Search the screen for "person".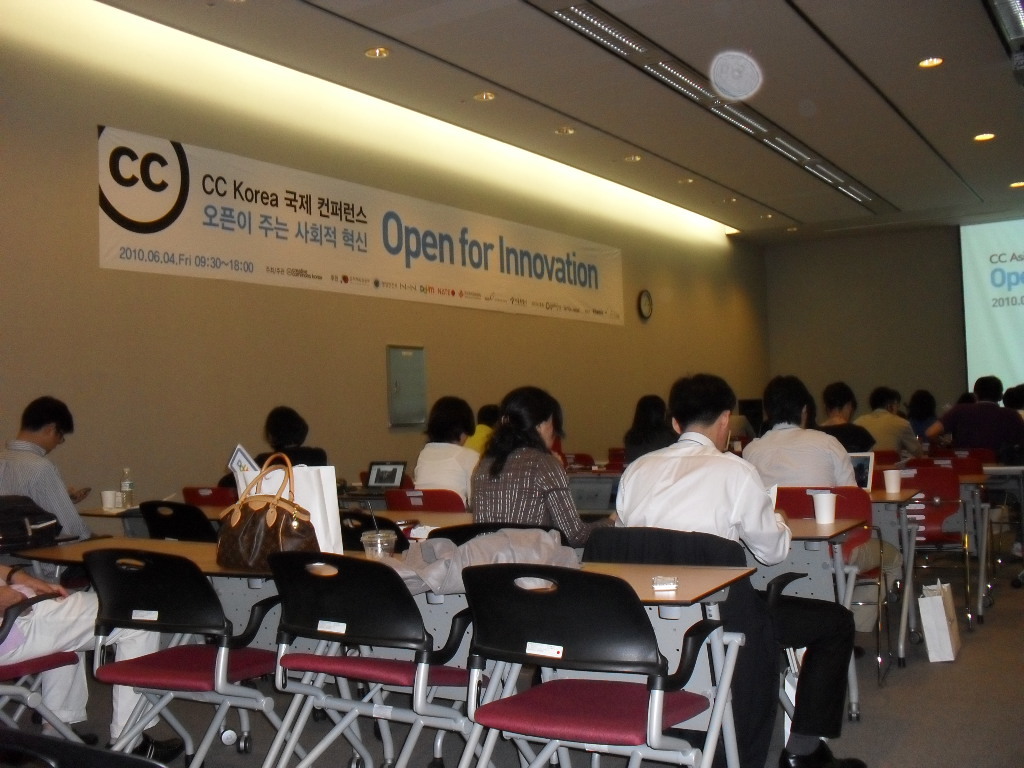
Found at crop(735, 371, 903, 663).
